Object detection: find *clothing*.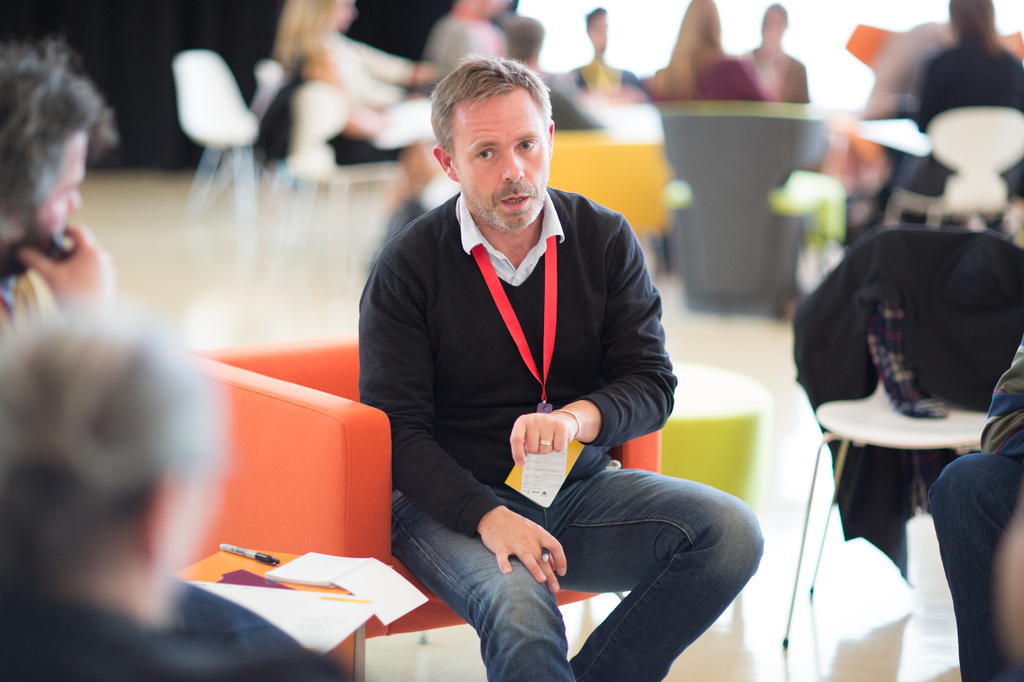
select_region(643, 54, 767, 110).
